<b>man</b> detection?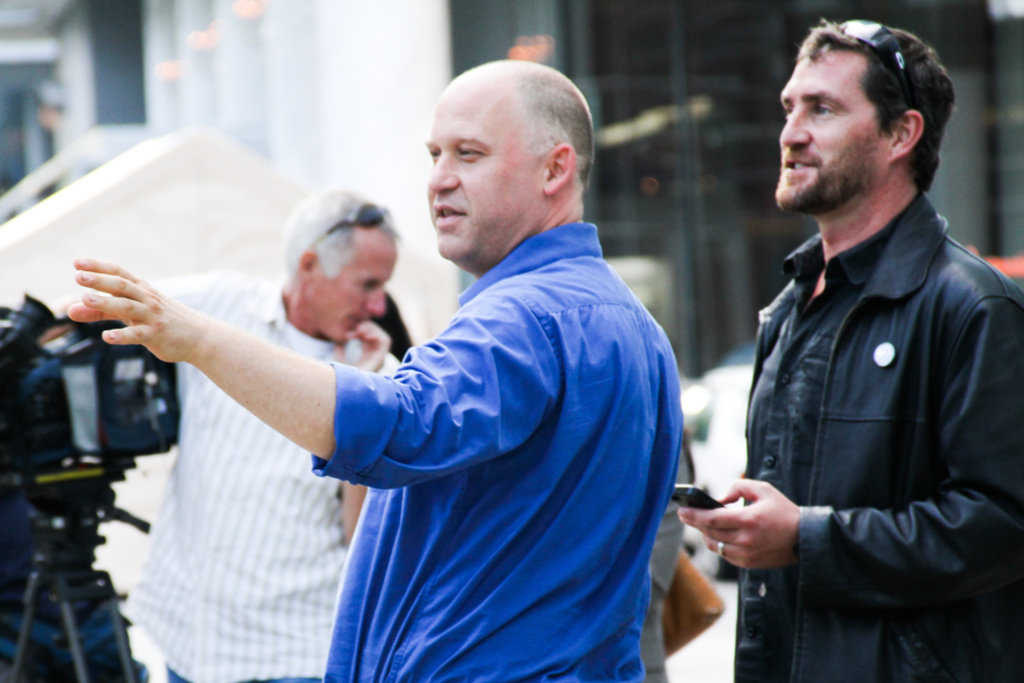
43,178,400,682
